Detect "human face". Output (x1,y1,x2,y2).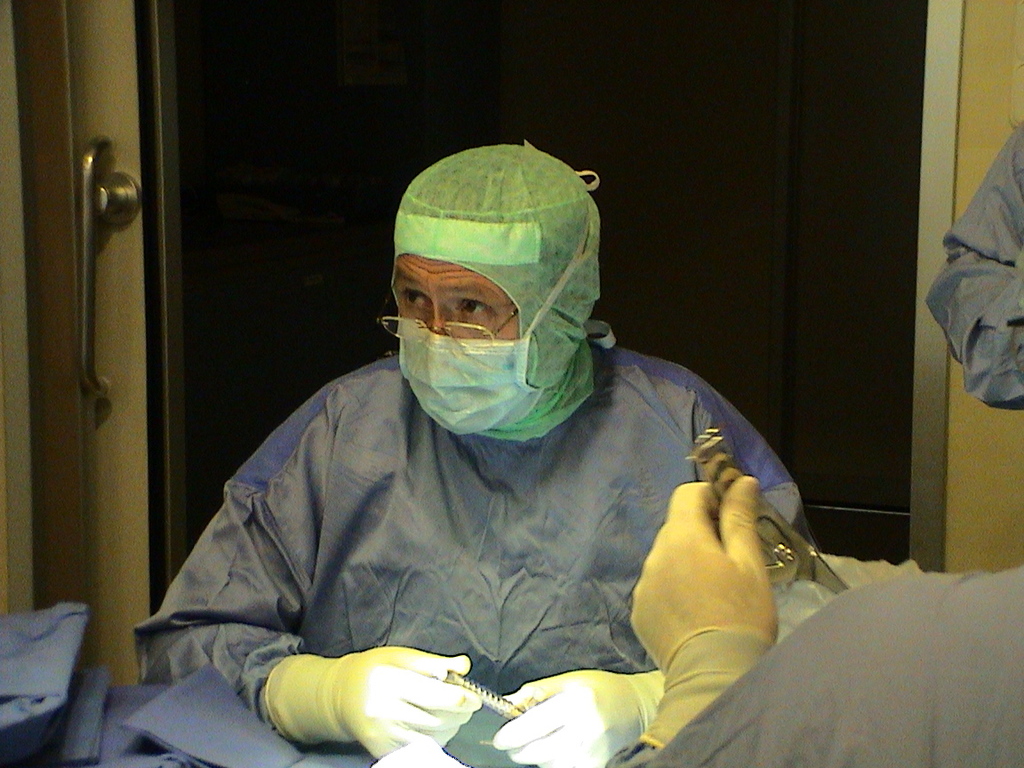
(388,255,522,340).
